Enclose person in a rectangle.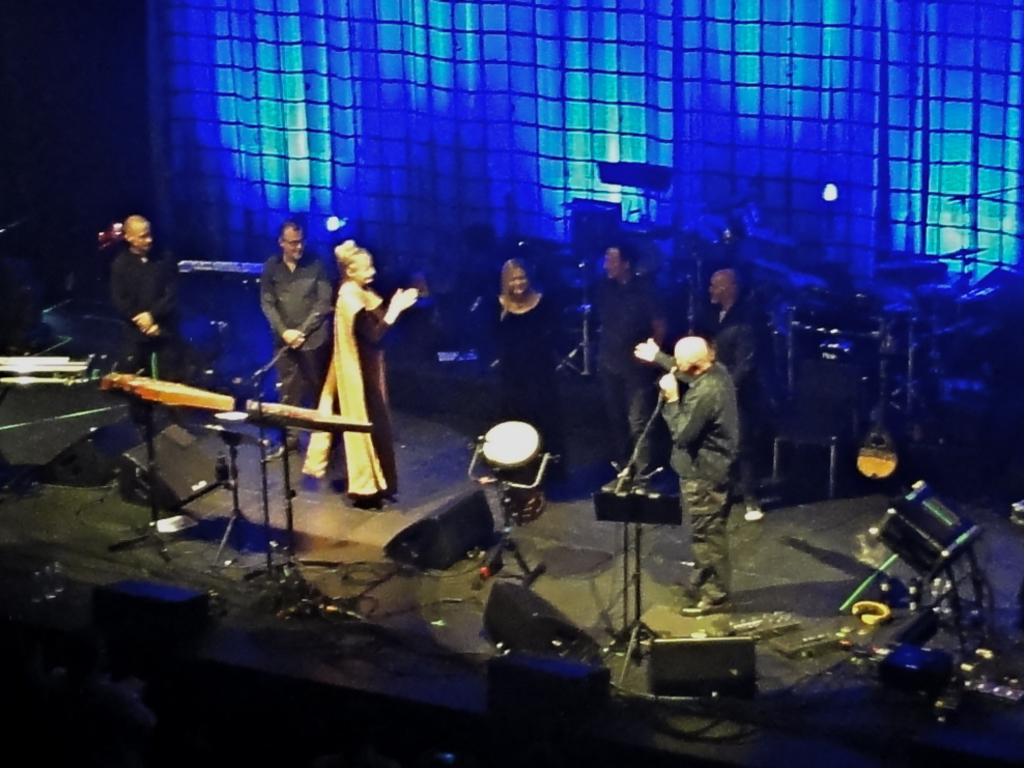
bbox=(696, 262, 761, 525).
